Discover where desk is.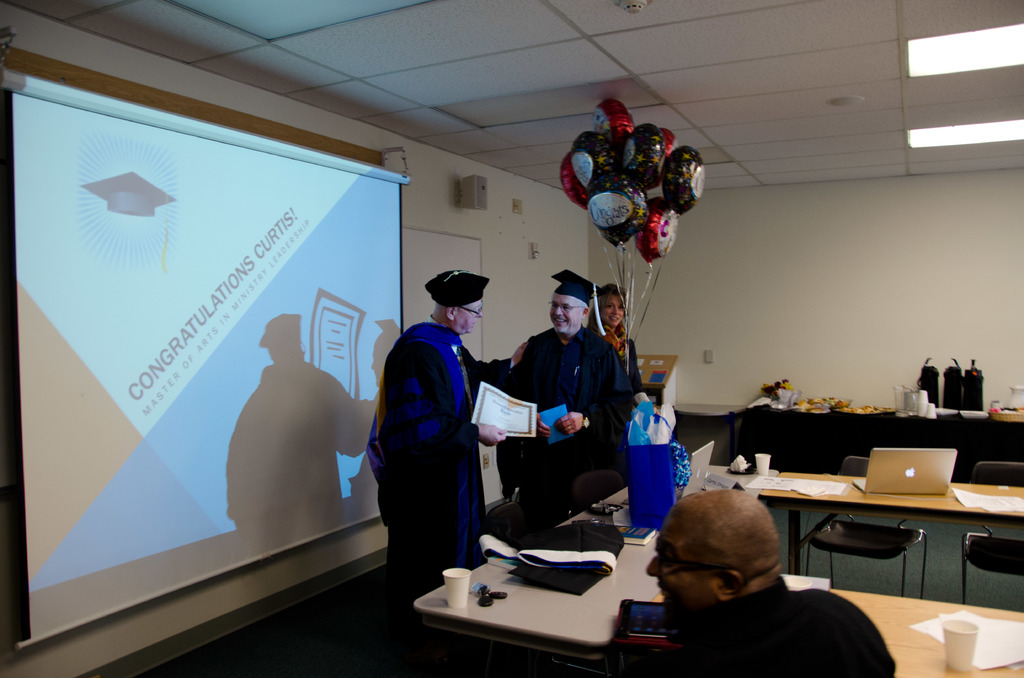
Discovered at x1=413, y1=462, x2=1023, y2=677.
